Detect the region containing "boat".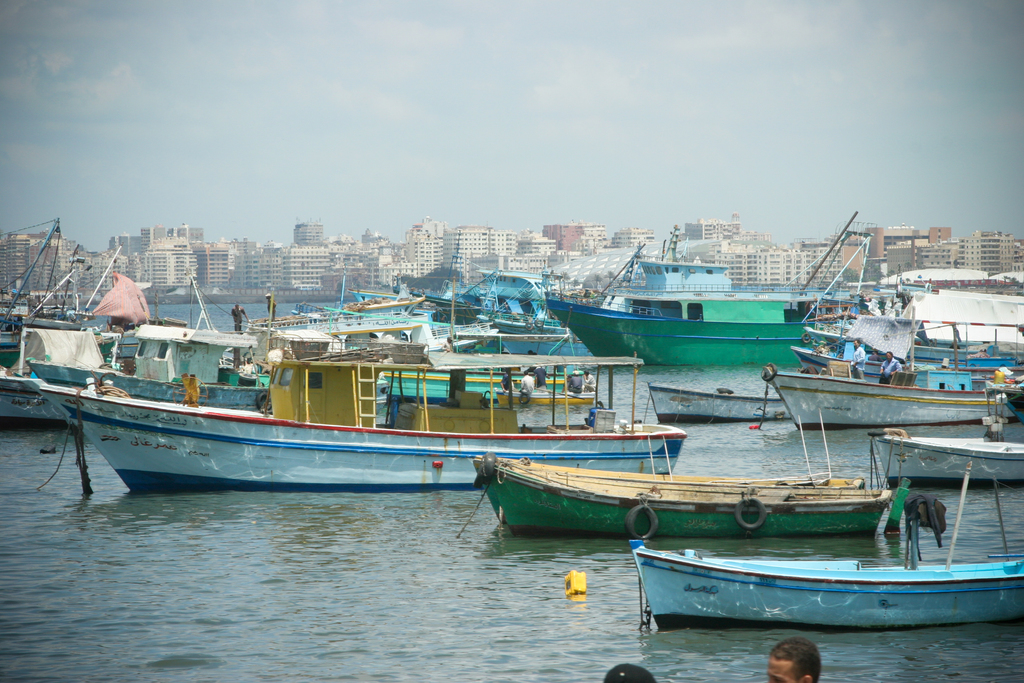
543:237:858:365.
